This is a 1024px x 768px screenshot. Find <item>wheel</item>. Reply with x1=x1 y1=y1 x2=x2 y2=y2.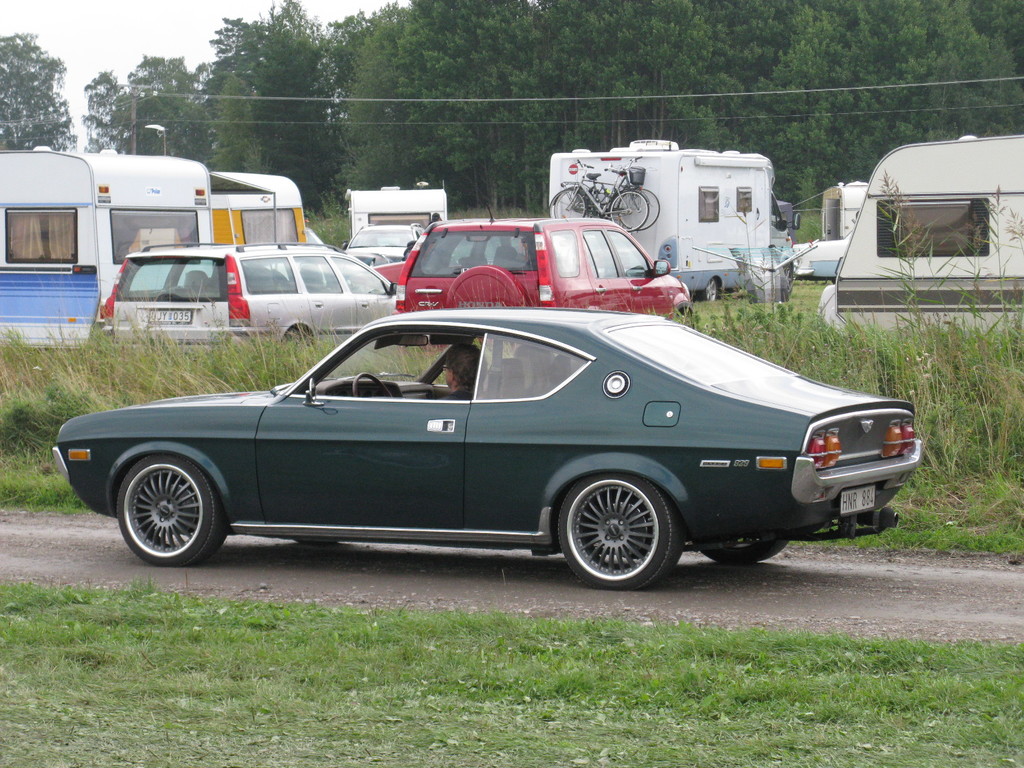
x1=616 y1=188 x2=659 y2=232.
